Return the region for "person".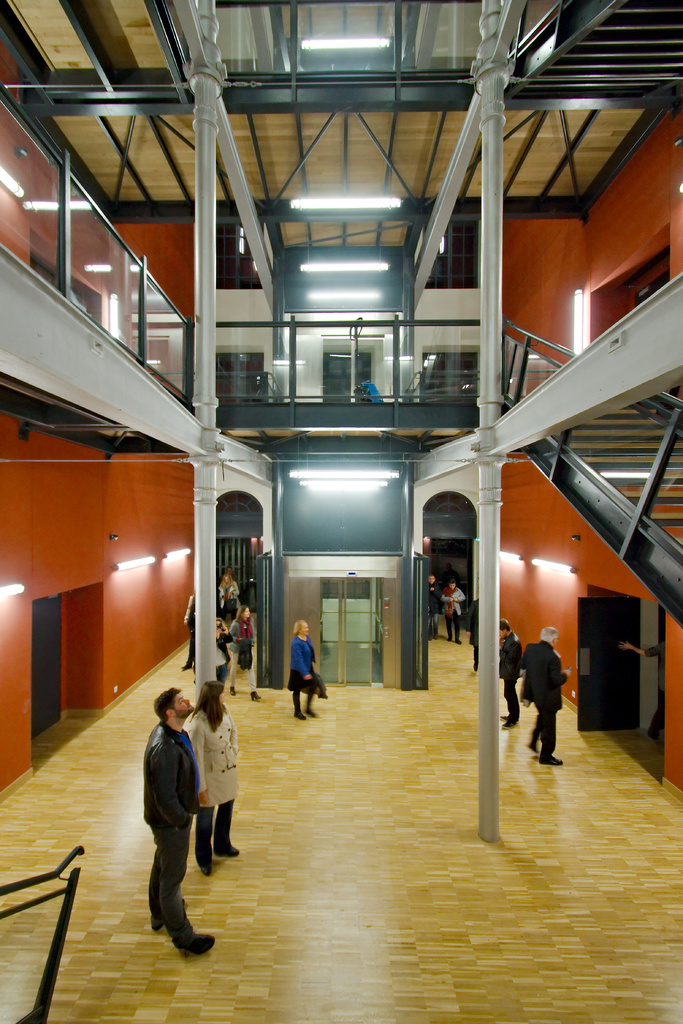
288, 619, 320, 722.
